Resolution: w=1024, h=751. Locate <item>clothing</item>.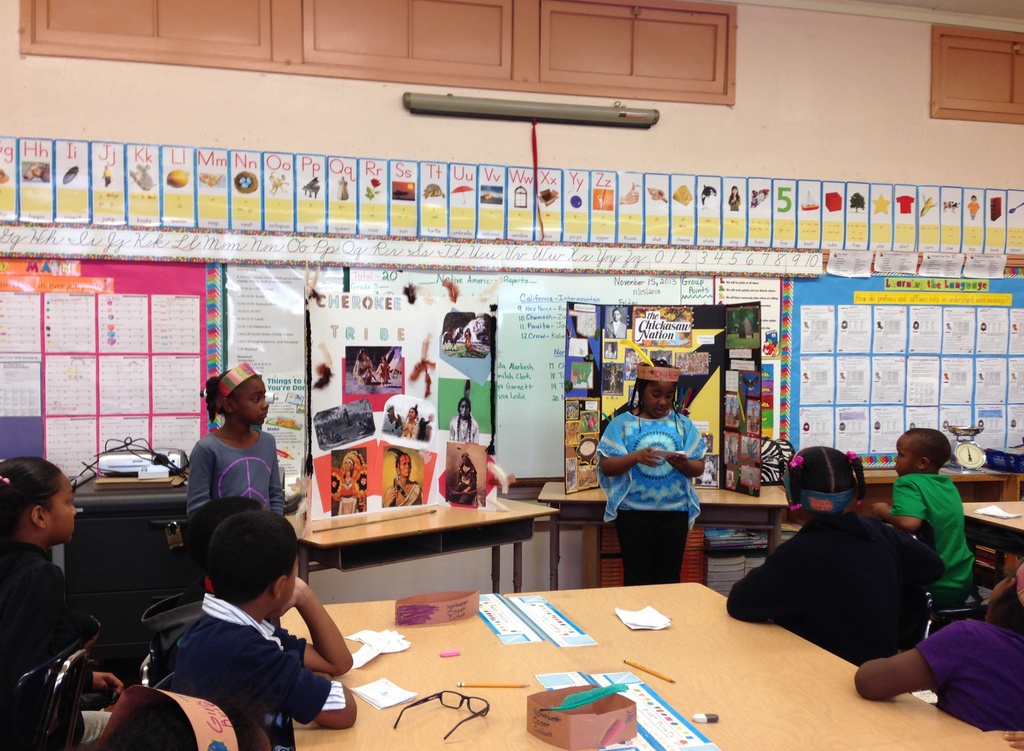
select_region(604, 407, 705, 587).
